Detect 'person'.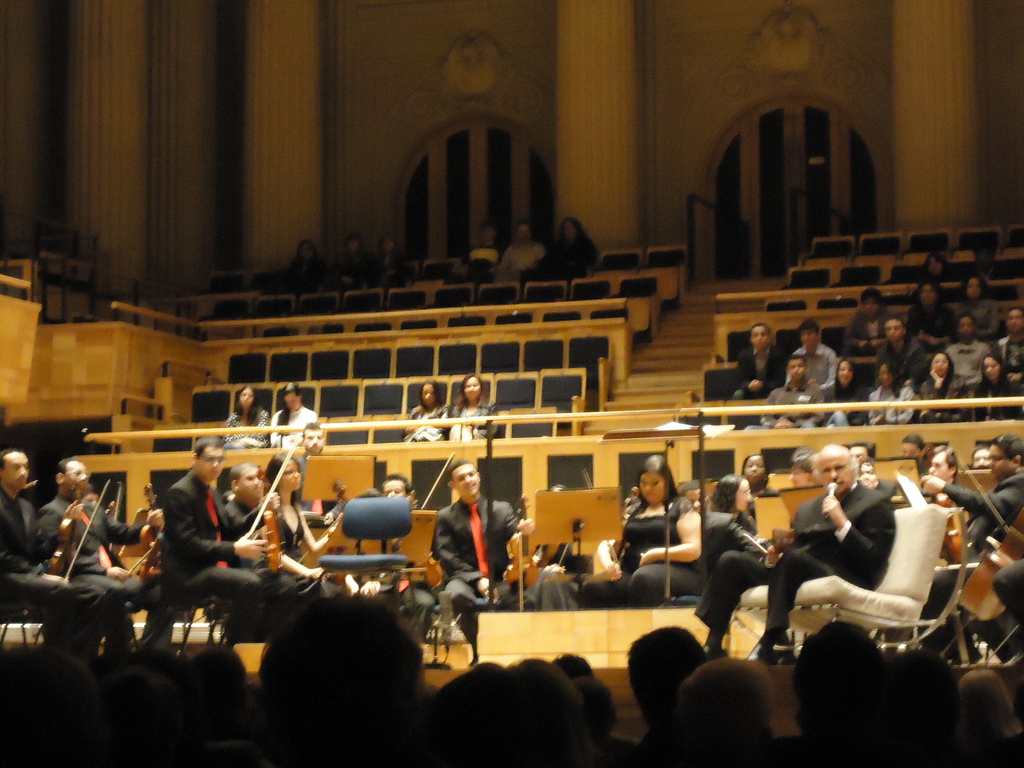
Detected at rect(267, 383, 316, 449).
